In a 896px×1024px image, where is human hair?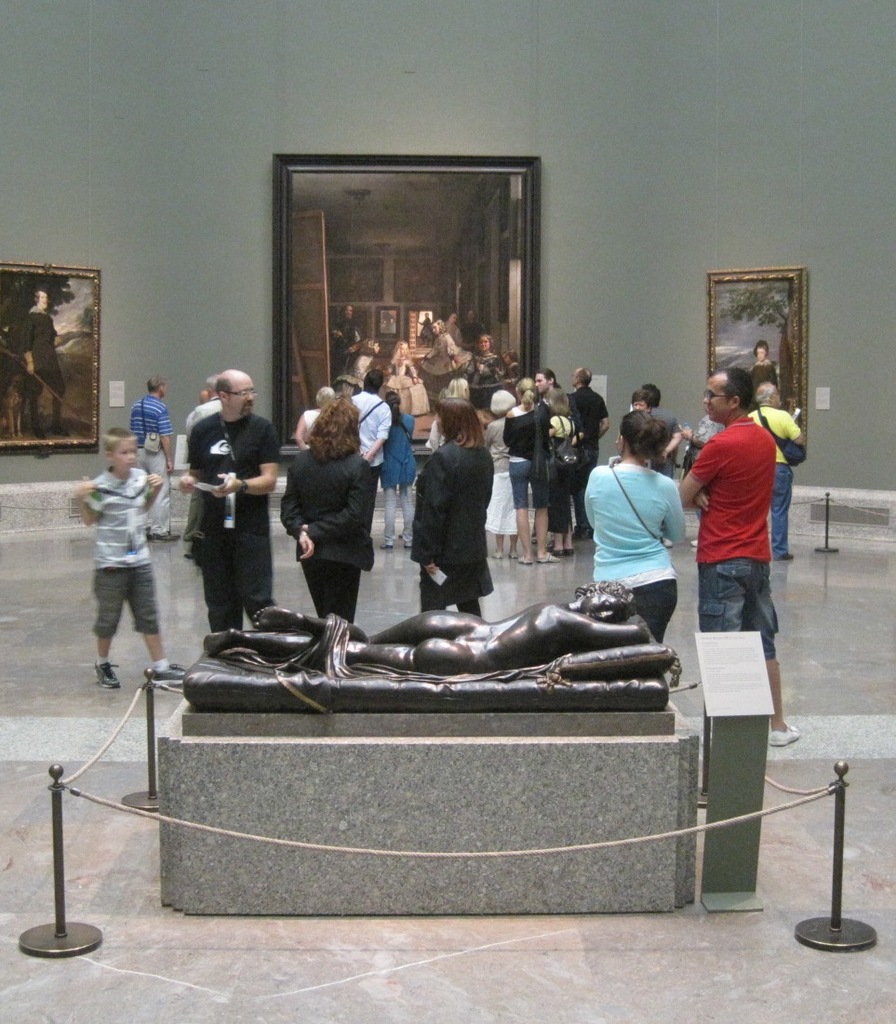
(left=489, top=386, right=516, bottom=419).
